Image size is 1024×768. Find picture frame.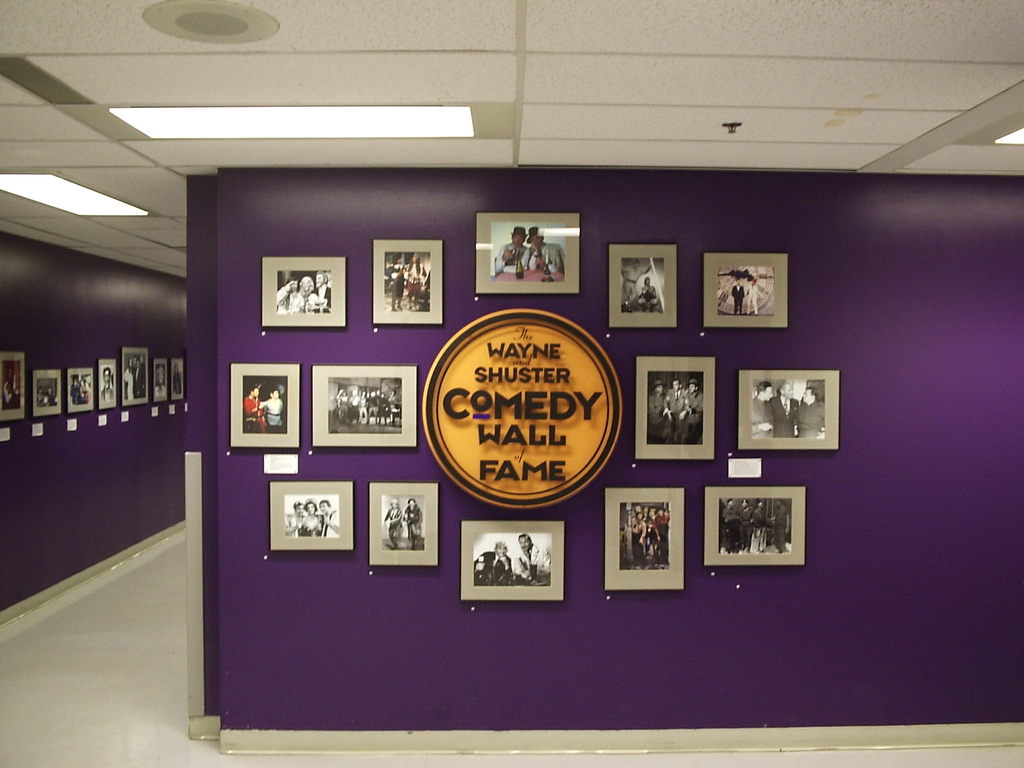
bbox=(604, 241, 677, 328).
